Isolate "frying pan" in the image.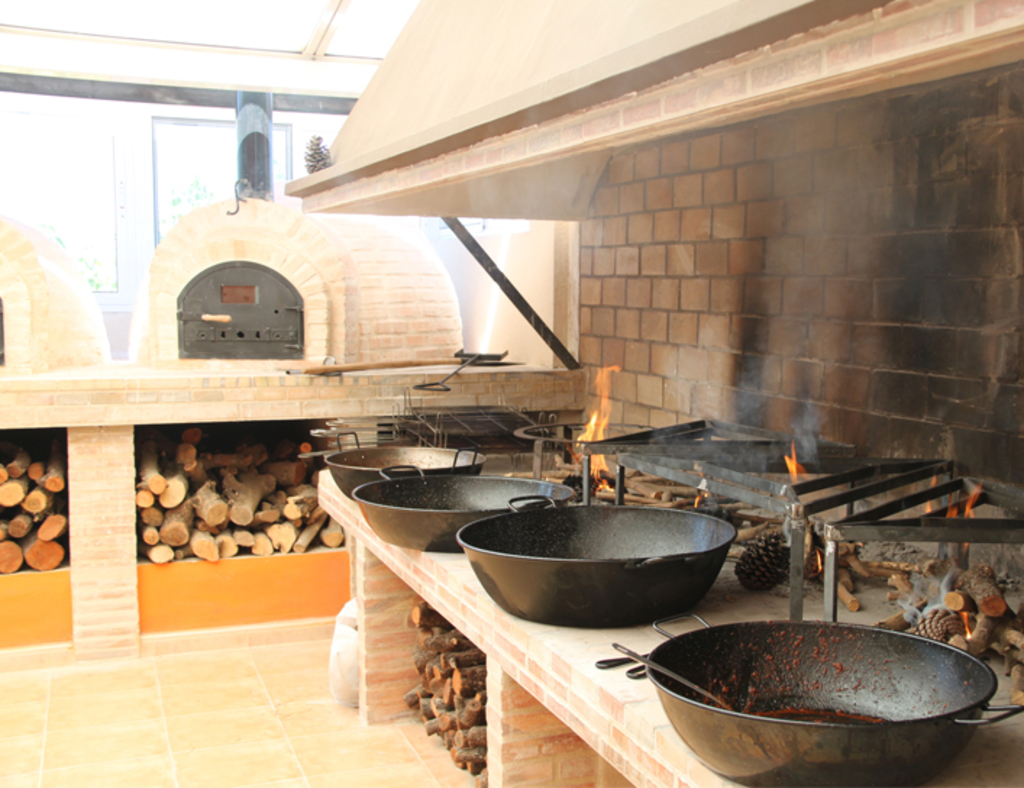
Isolated region: 452/492/752/632.
